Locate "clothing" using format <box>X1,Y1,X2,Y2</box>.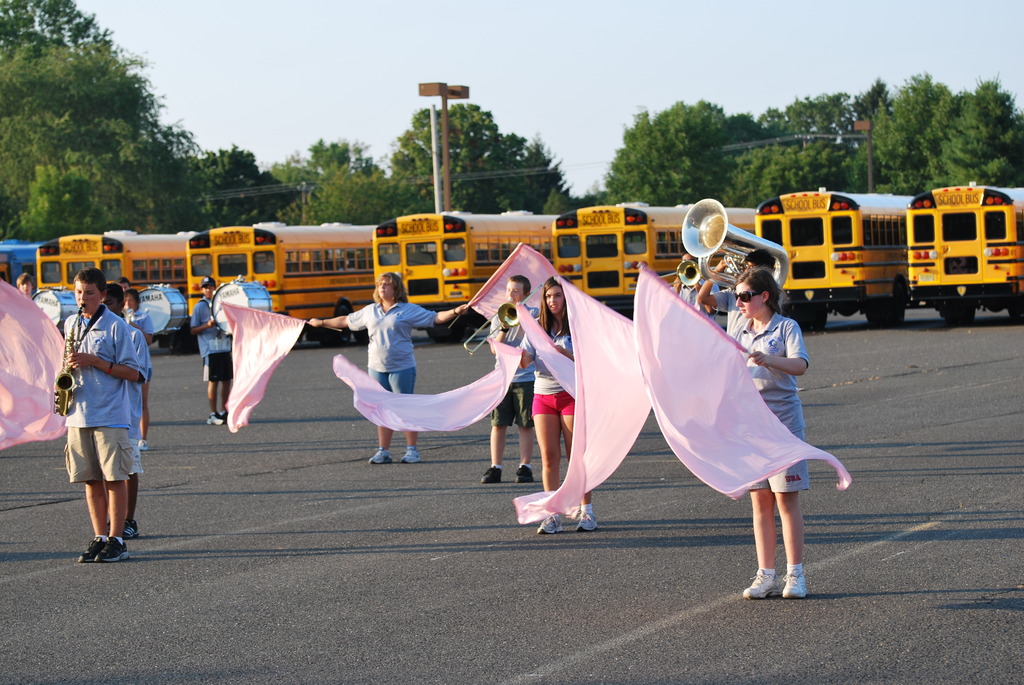
<box>346,302,440,396</box>.
